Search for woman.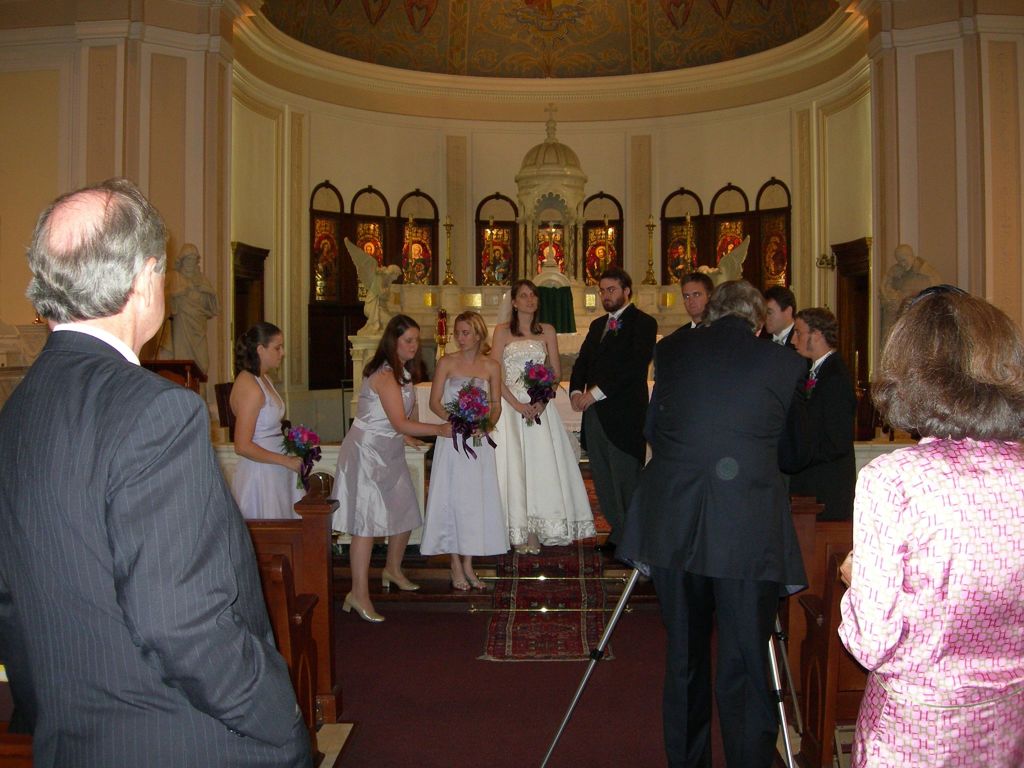
Found at (left=489, top=278, right=599, bottom=558).
